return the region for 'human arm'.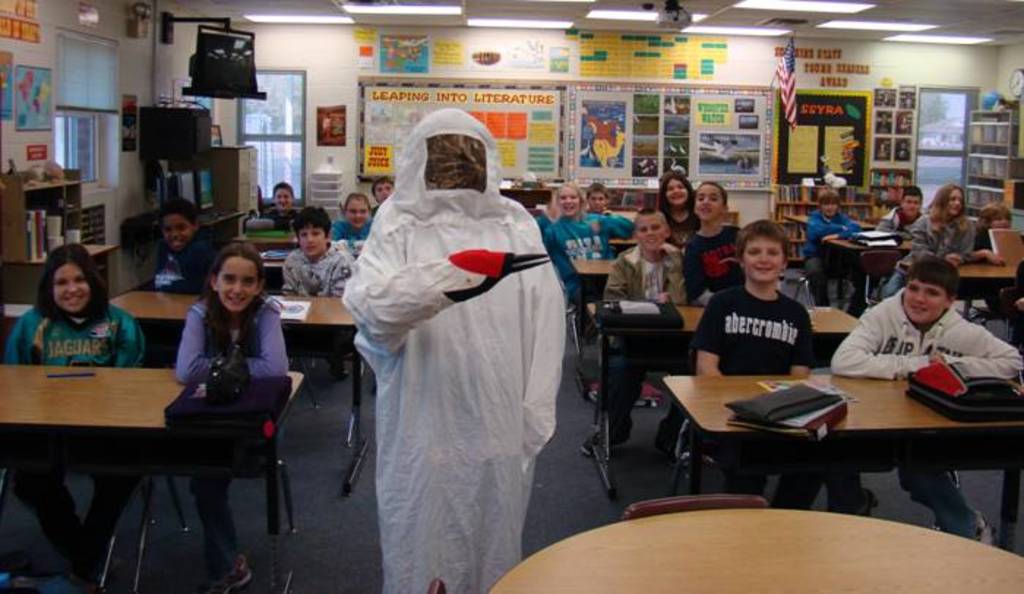
x1=936, y1=323, x2=1023, y2=380.
